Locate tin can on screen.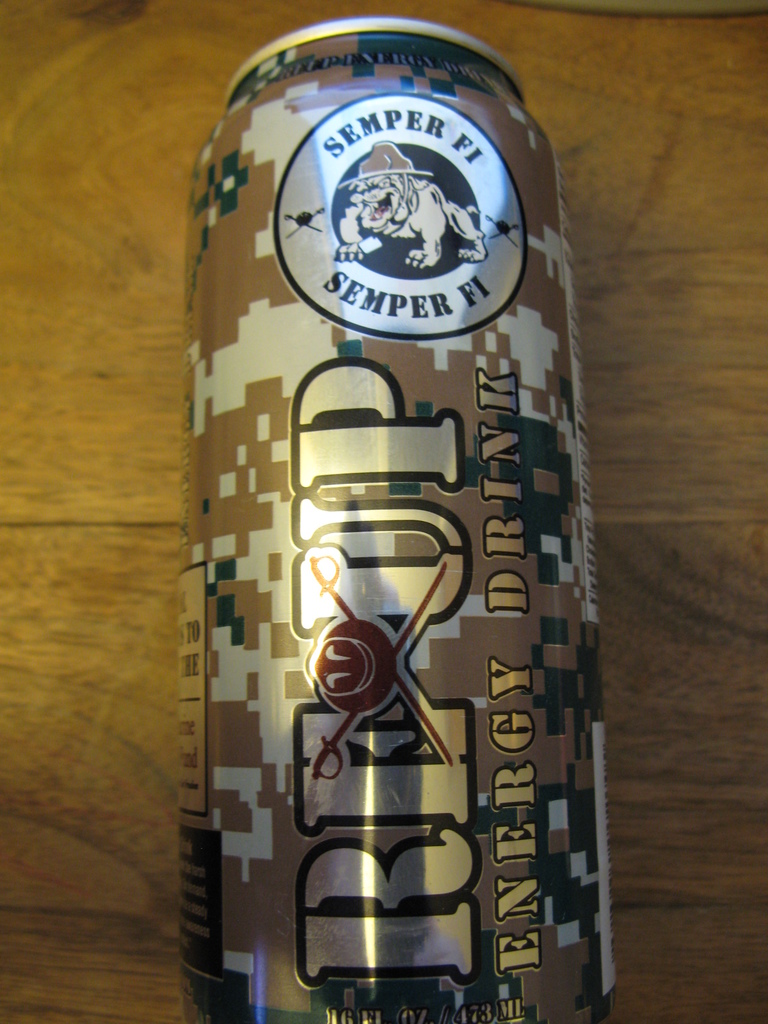
On screen at pyautogui.locateOnScreen(191, 19, 620, 1021).
